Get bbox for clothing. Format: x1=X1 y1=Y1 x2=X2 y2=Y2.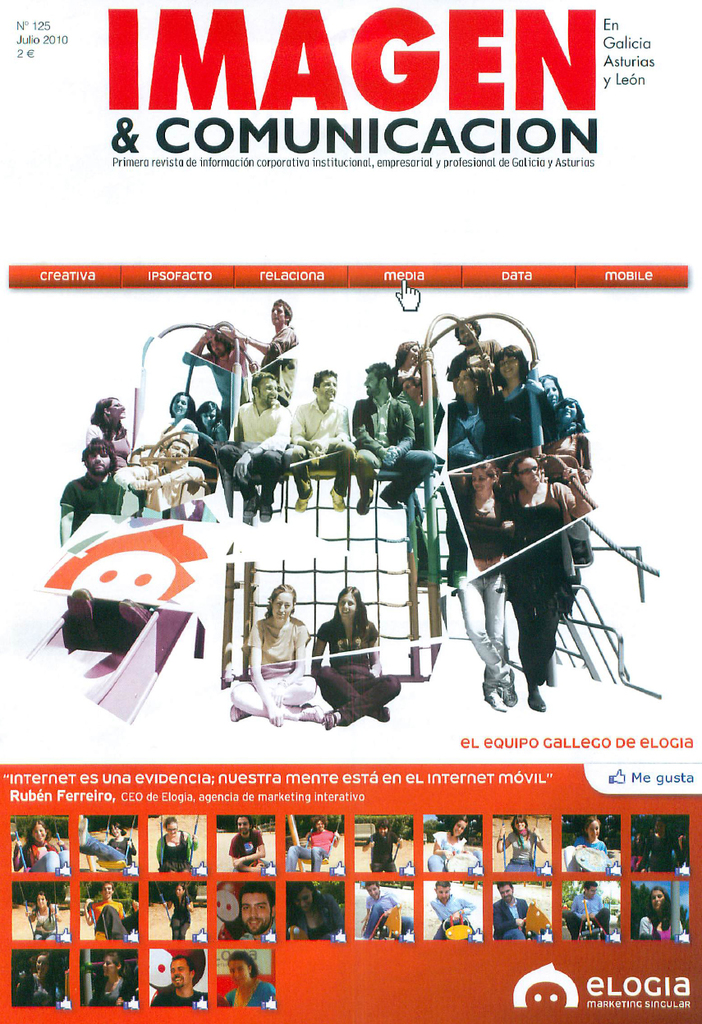
x1=452 y1=394 x2=491 y2=479.
